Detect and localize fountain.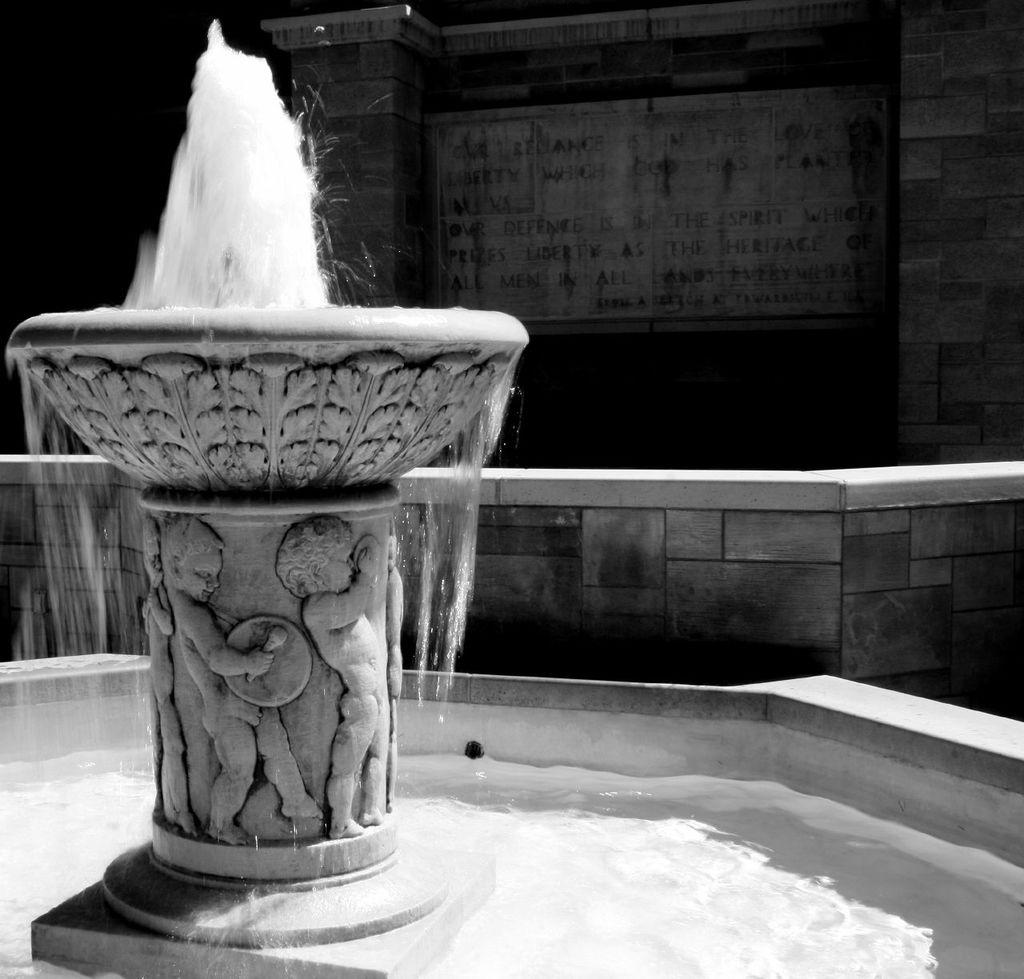
Localized at detection(0, 65, 572, 978).
